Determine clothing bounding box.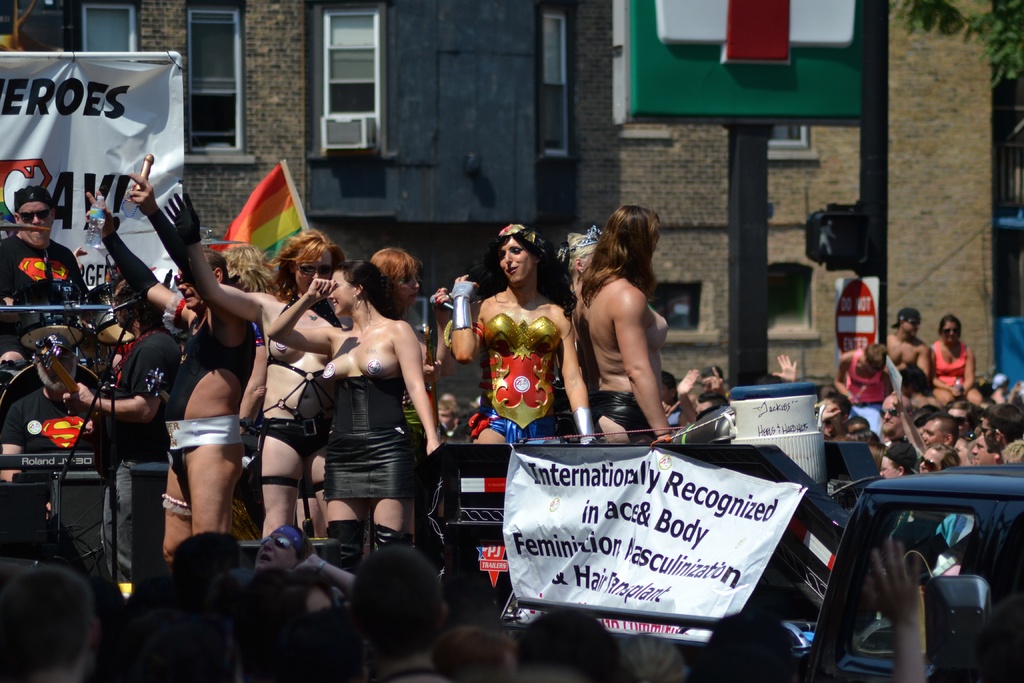
Determined: left=278, top=368, right=423, bottom=515.
